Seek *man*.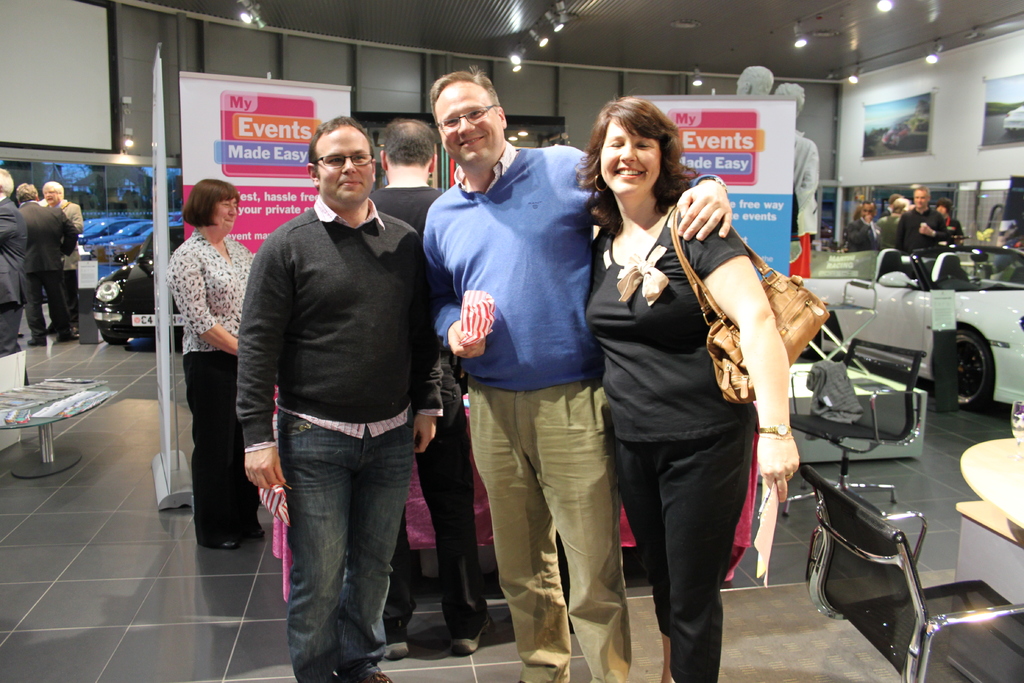
detection(0, 167, 31, 378).
